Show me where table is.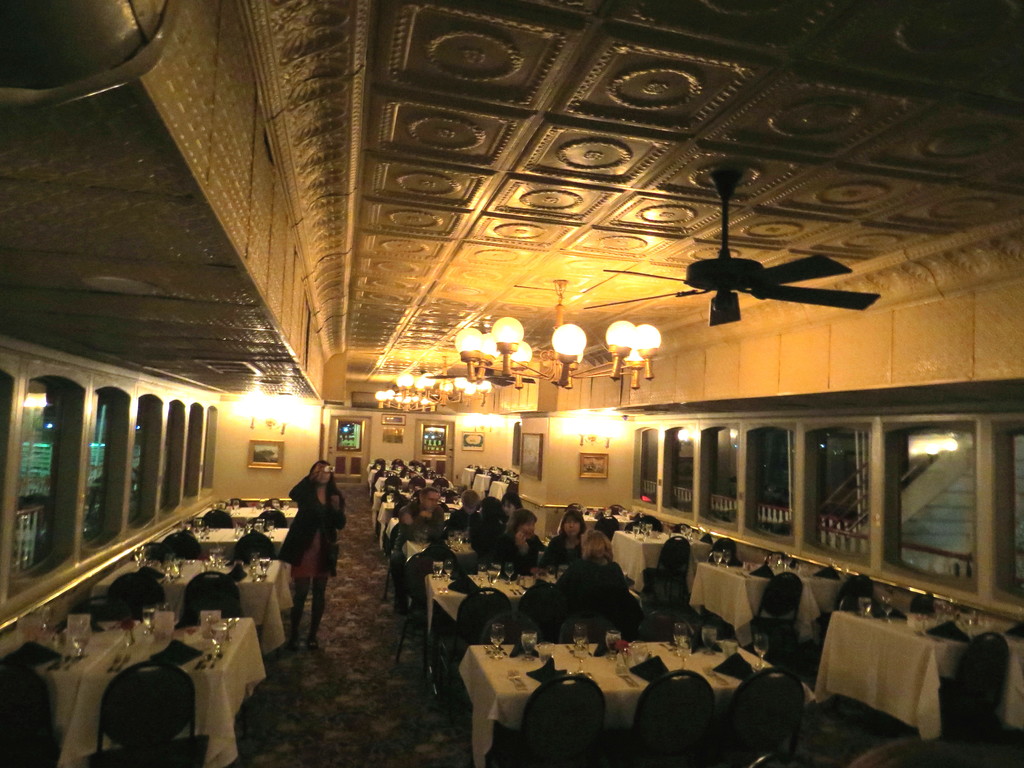
table is at <bbox>366, 461, 428, 465</bbox>.
